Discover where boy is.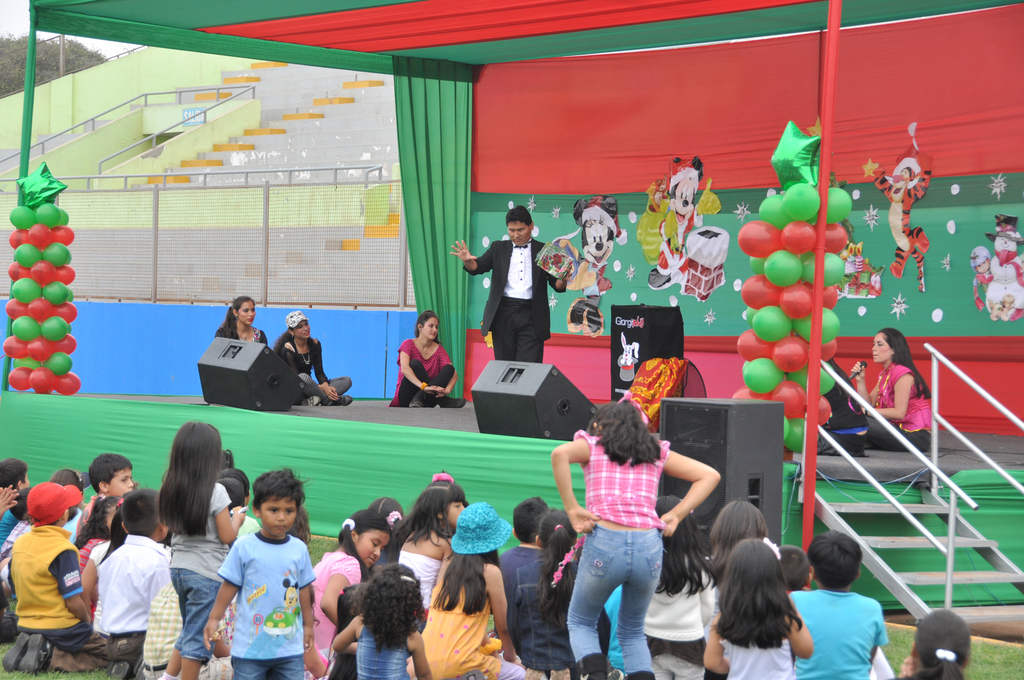
Discovered at x1=448, y1=206, x2=571, y2=363.
